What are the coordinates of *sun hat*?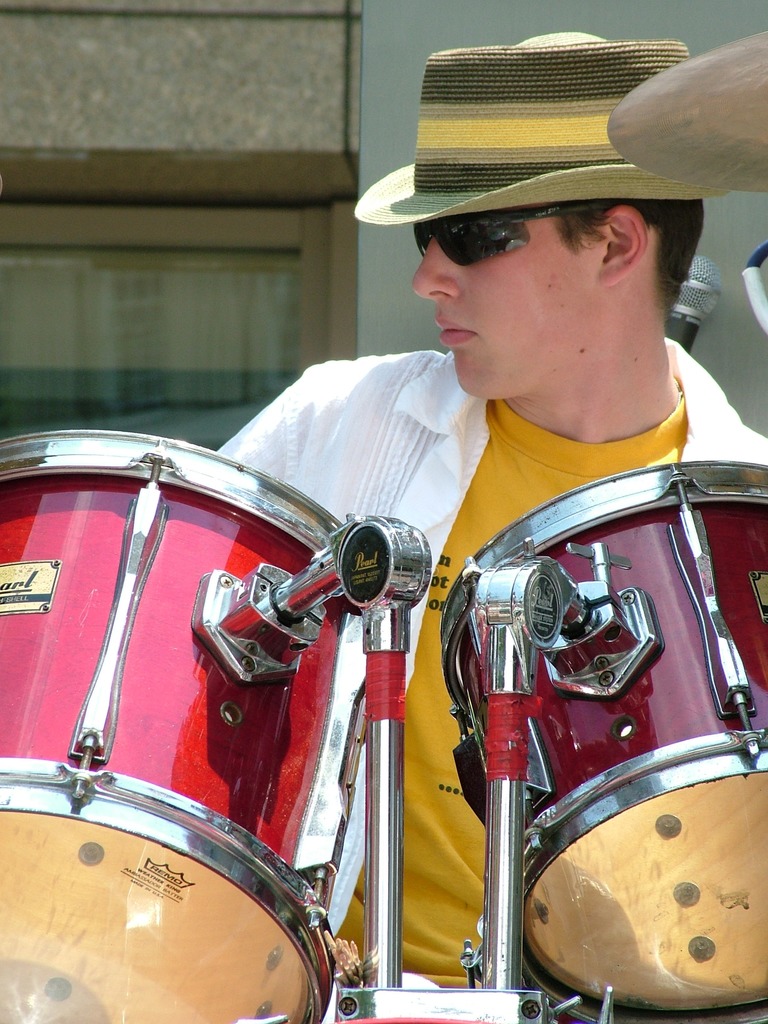
box(350, 27, 710, 233).
